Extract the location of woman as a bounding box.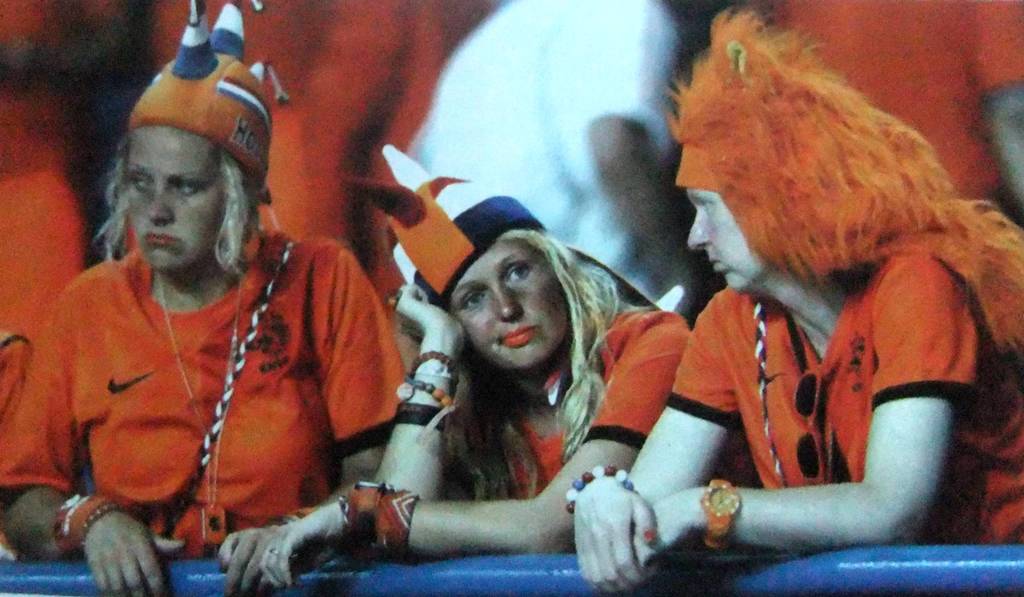
[562, 8, 1023, 596].
